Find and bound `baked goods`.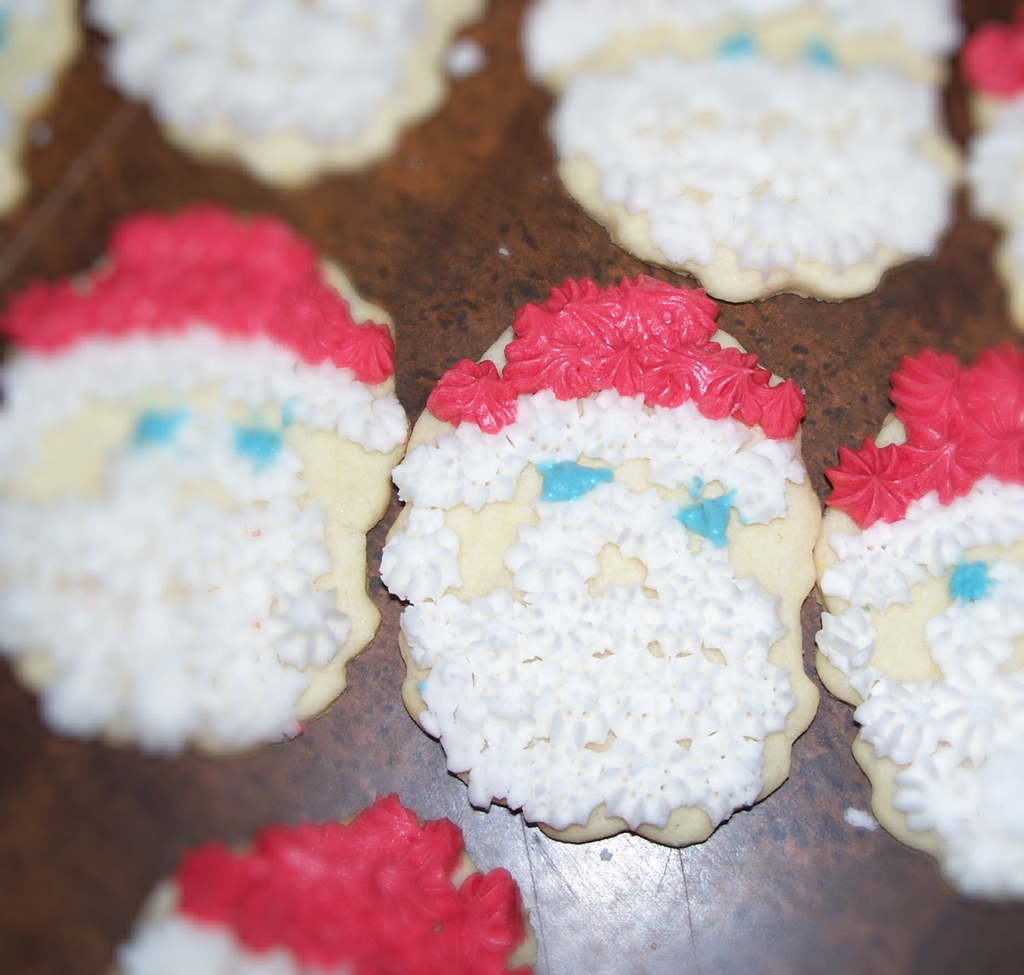
Bound: 0/204/412/754.
